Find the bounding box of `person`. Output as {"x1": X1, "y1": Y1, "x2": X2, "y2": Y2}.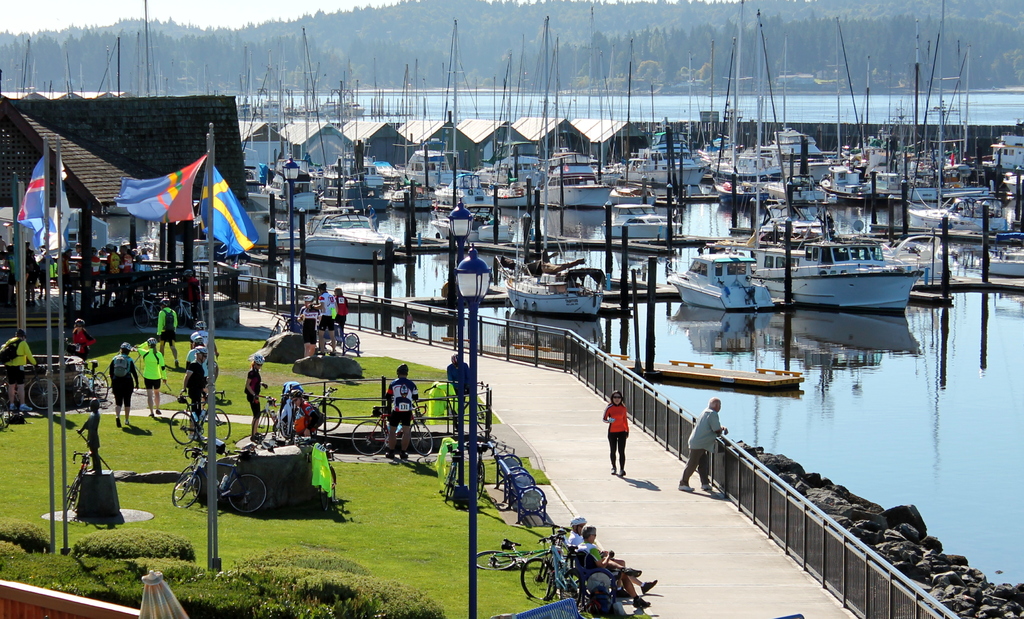
{"x1": 157, "y1": 295, "x2": 180, "y2": 369}.
